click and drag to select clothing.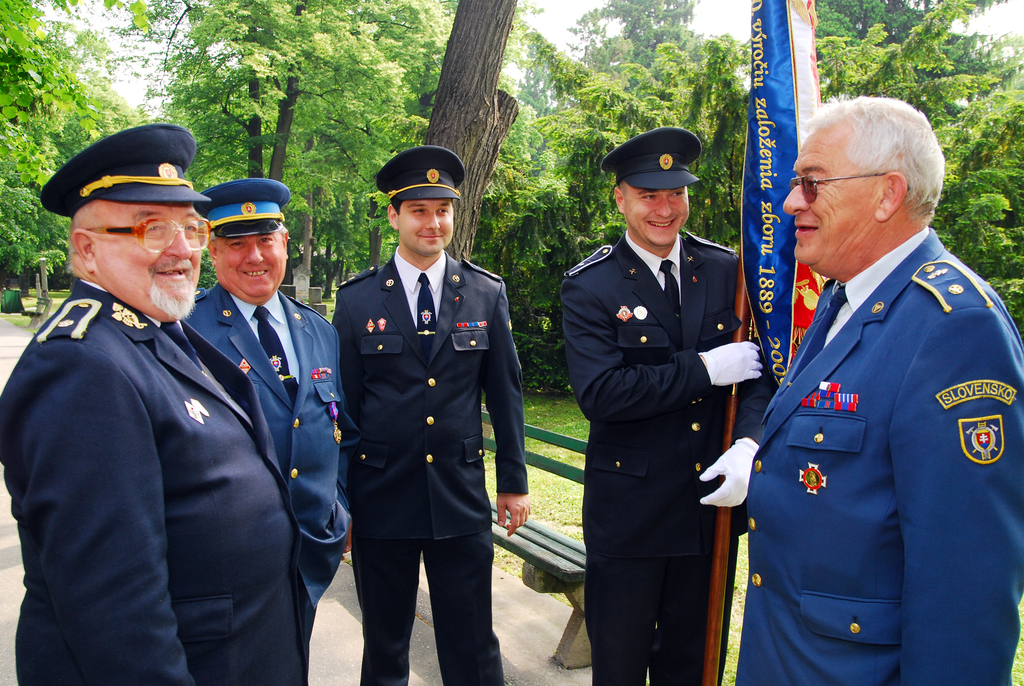
Selection: <bbox>0, 280, 312, 685</bbox>.
